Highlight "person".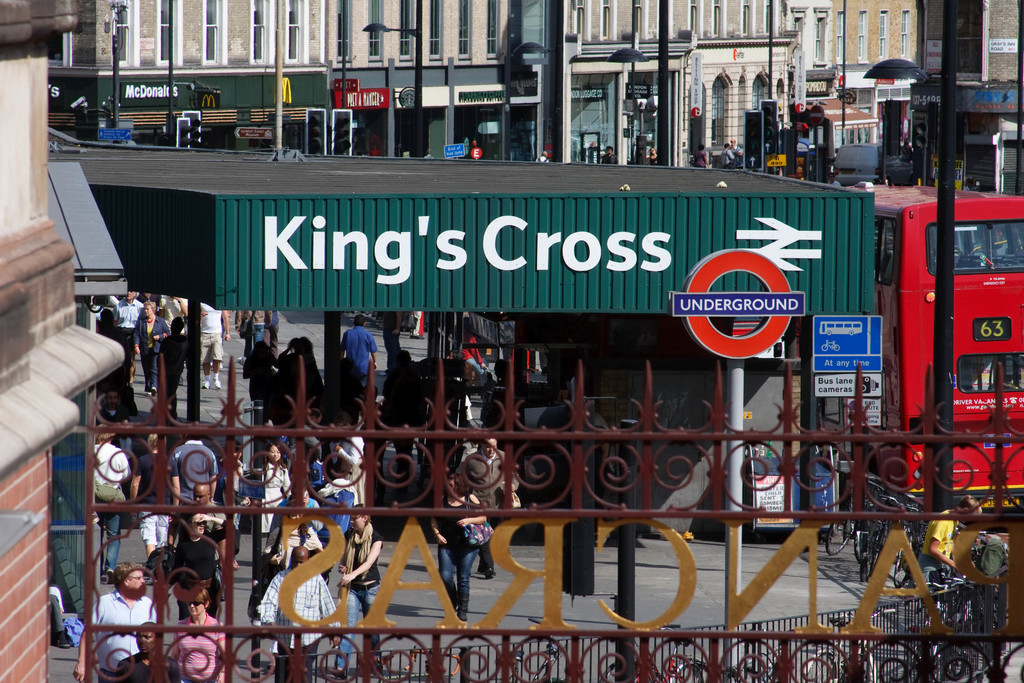
Highlighted region: locate(114, 621, 179, 682).
